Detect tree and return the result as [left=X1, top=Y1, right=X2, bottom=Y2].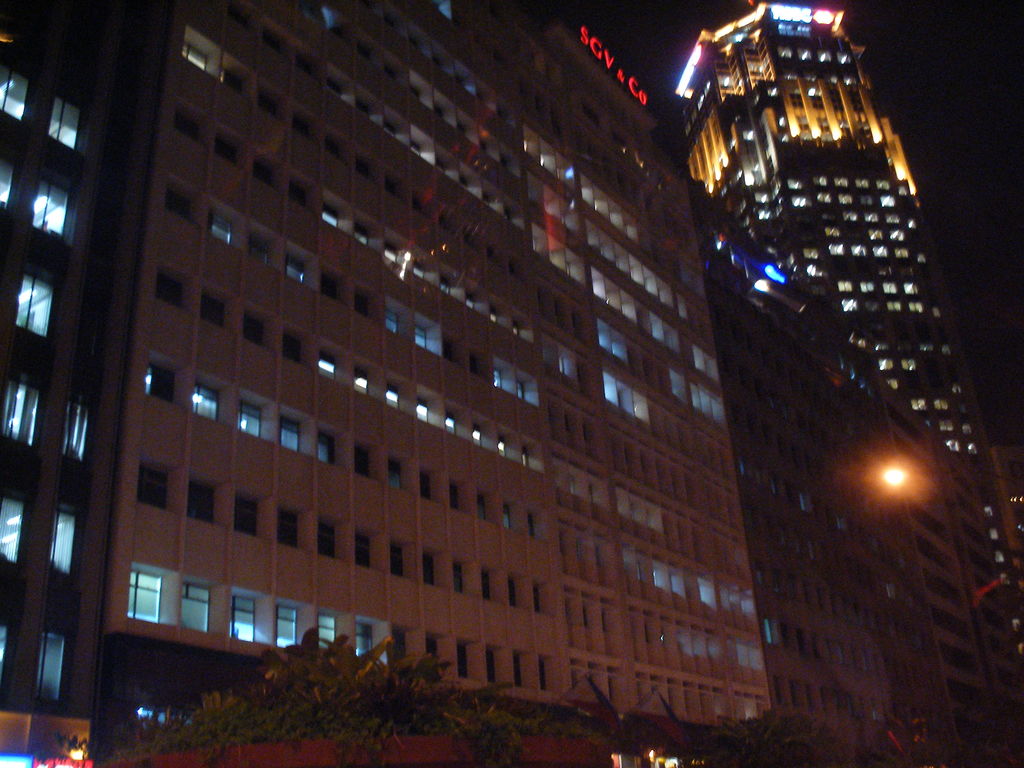
[left=249, top=624, right=378, bottom=751].
